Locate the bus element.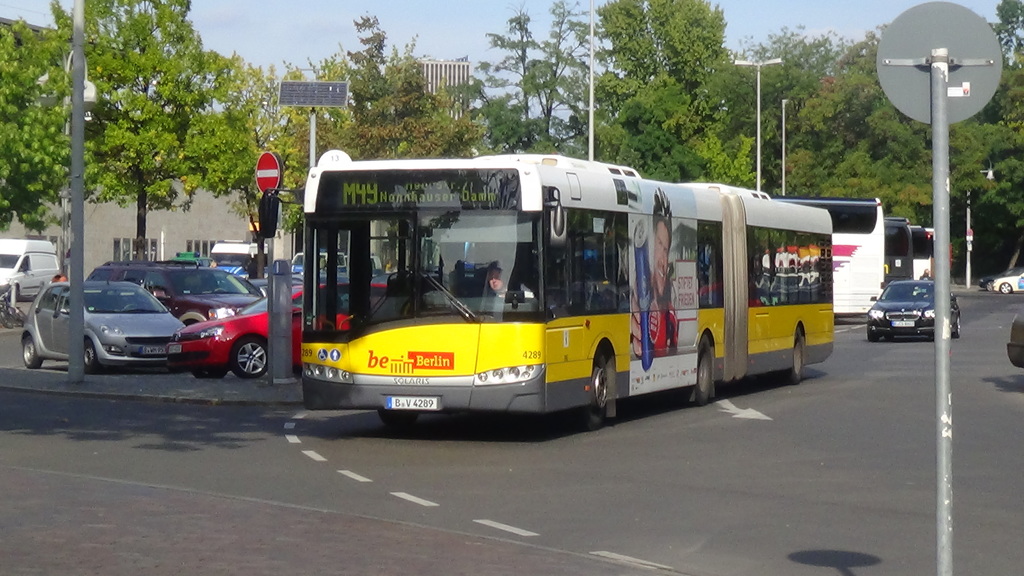
Element bbox: 776, 198, 883, 318.
